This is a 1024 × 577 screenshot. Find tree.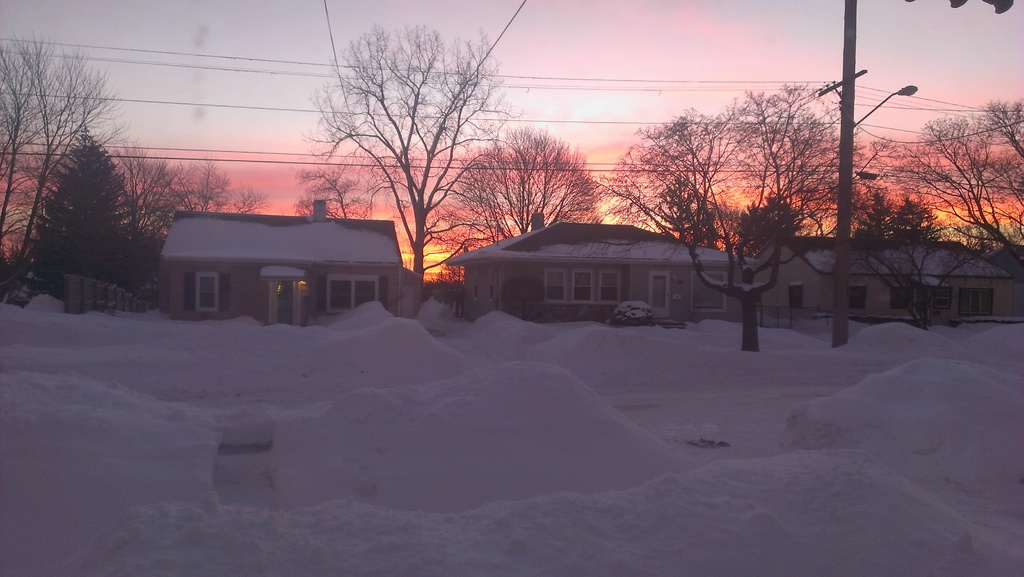
Bounding box: box=[106, 144, 256, 302].
